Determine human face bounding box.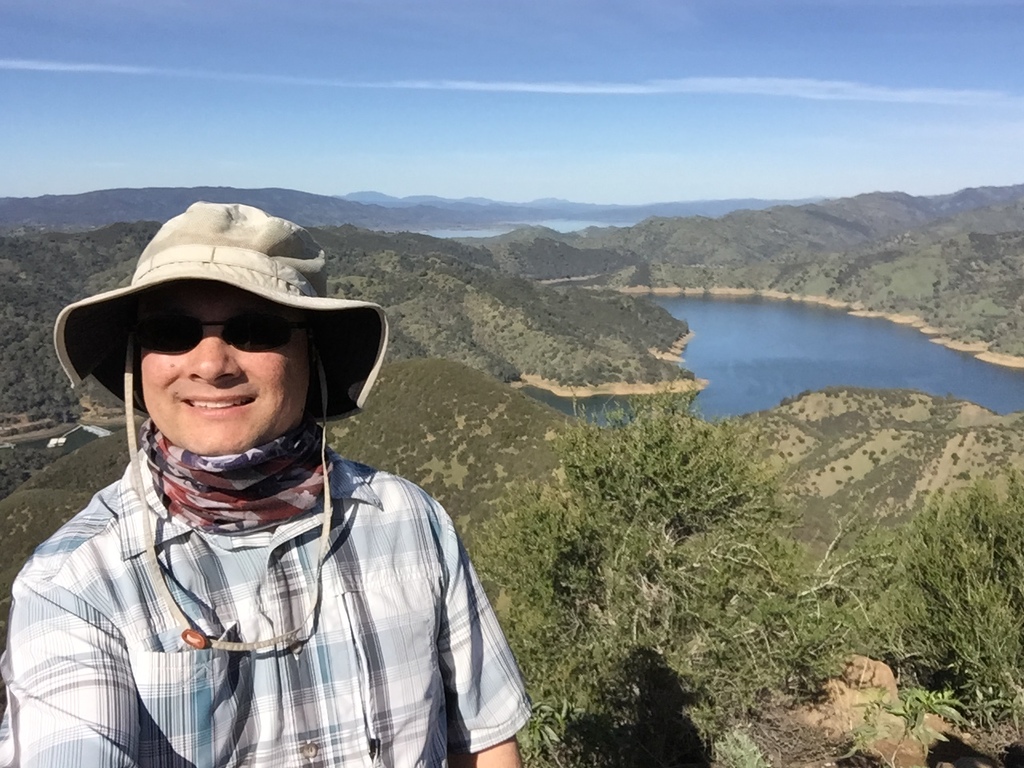
Determined: rect(134, 280, 306, 458).
